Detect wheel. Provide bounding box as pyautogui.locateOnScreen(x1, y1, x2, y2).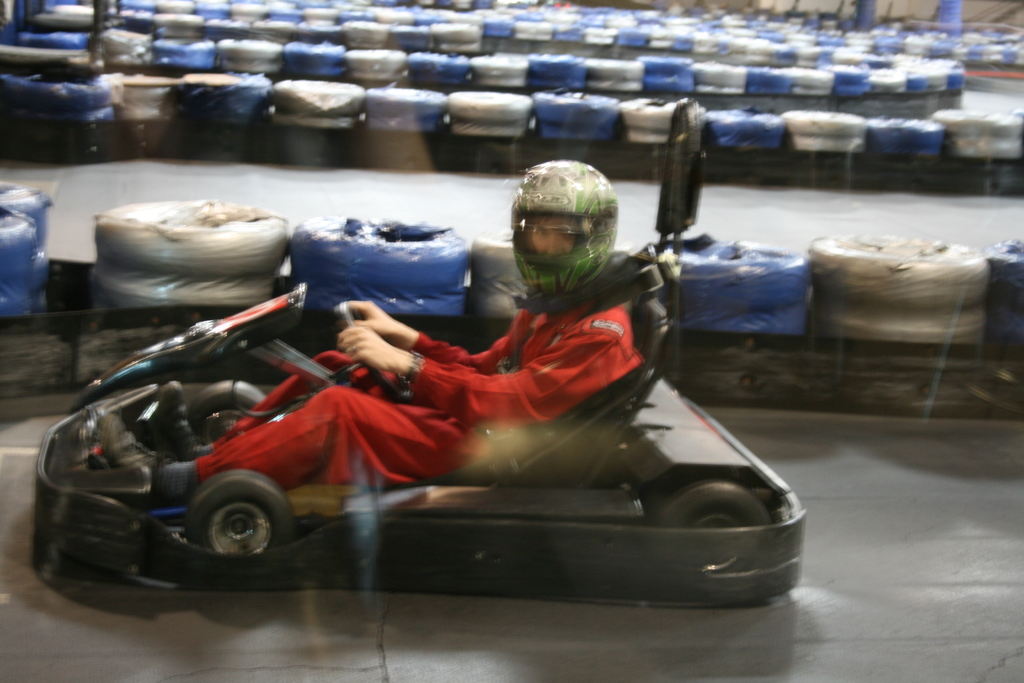
pyautogui.locateOnScreen(929, 108, 1022, 136).
